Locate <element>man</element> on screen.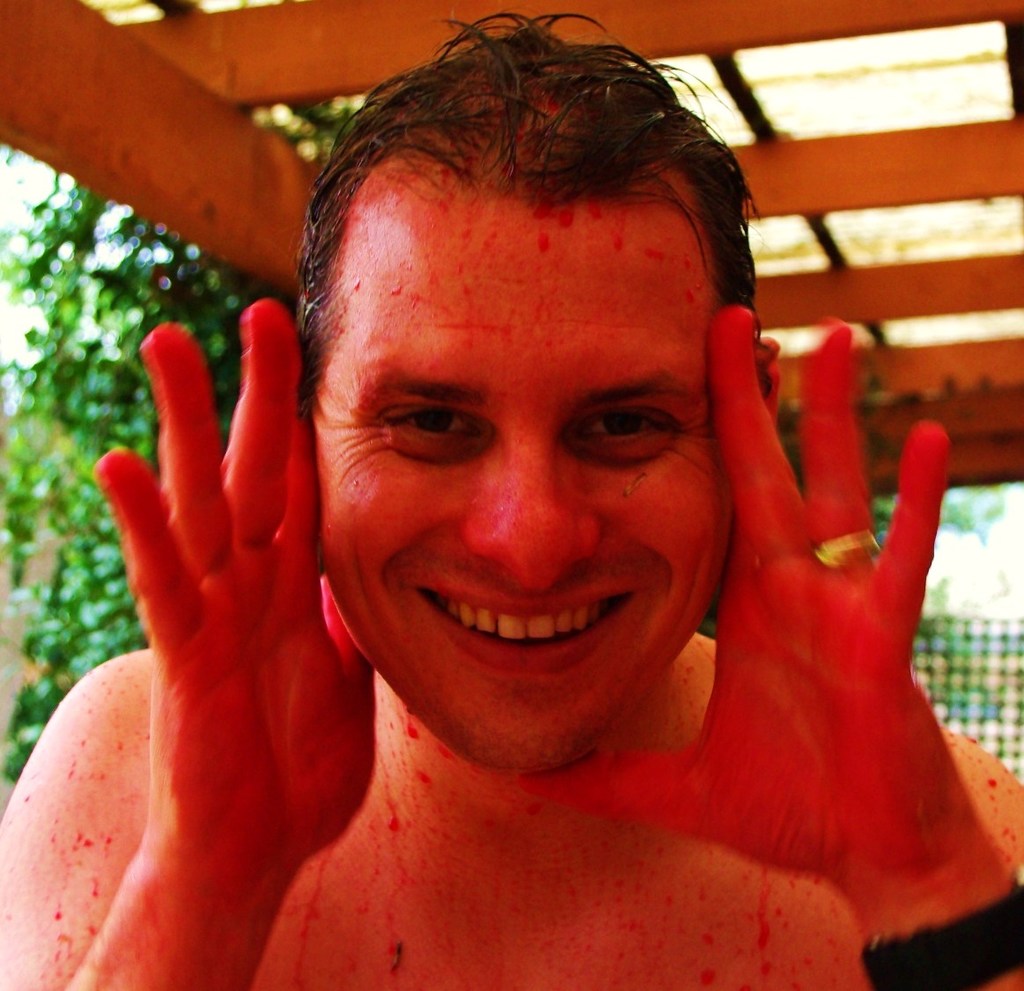
On screen at l=0, t=25, r=1023, b=990.
